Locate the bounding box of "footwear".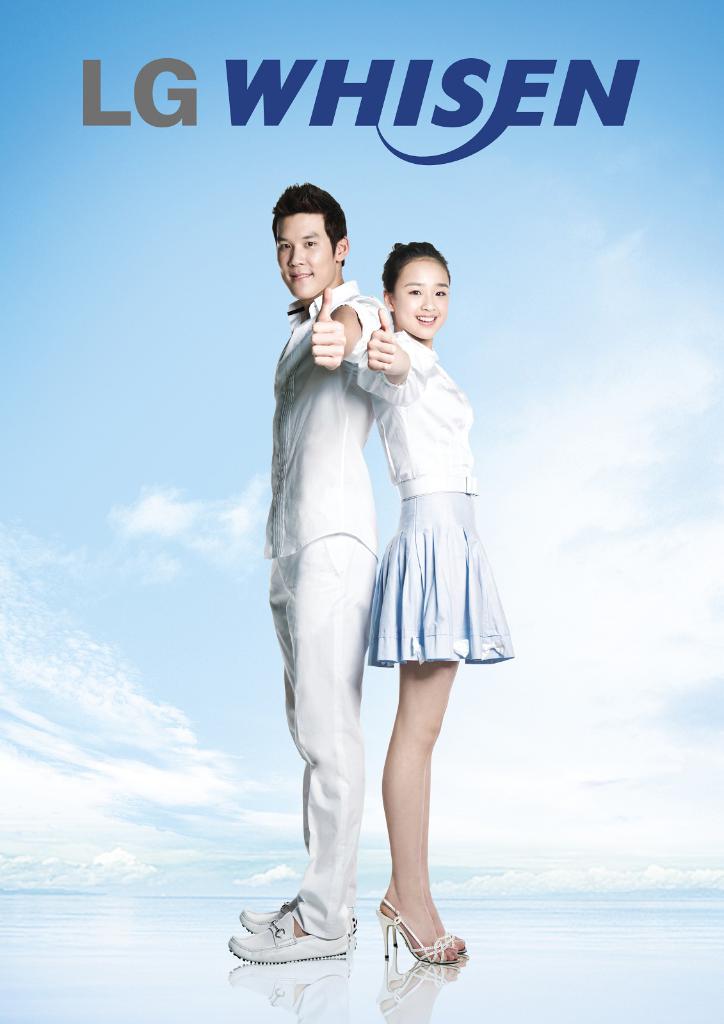
Bounding box: locate(225, 903, 363, 970).
